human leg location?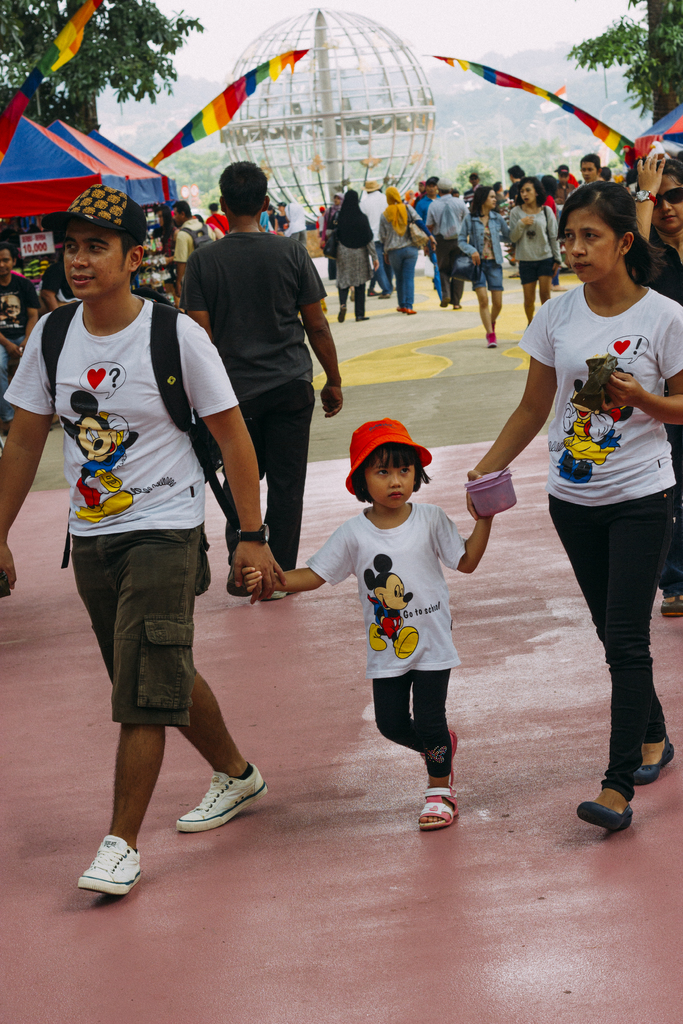
Rect(67, 545, 258, 829)
